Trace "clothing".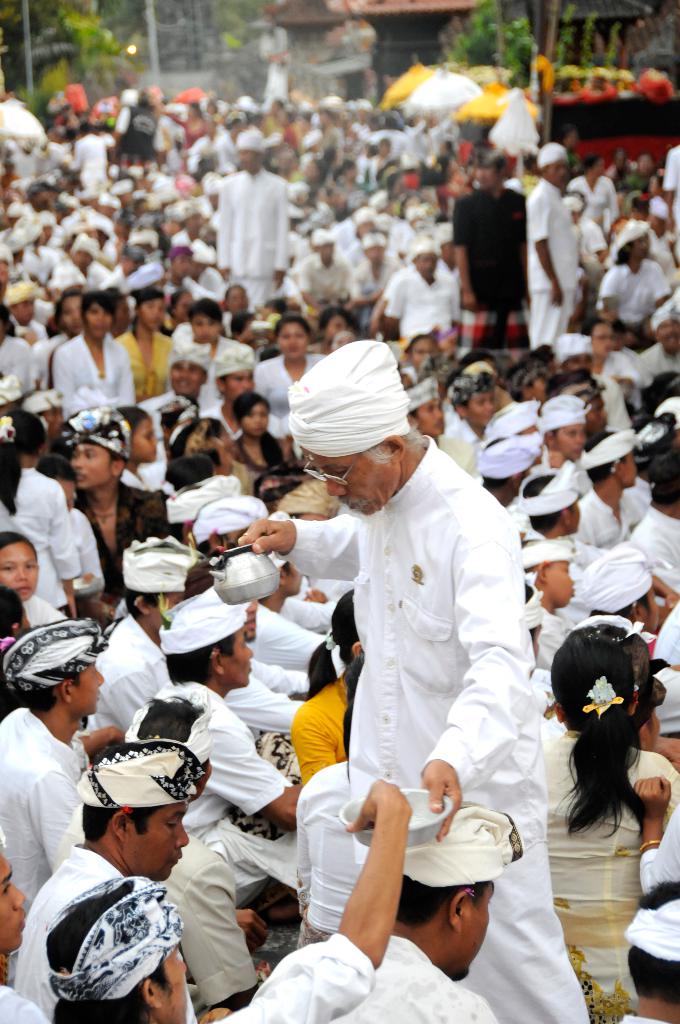
Traced to {"left": 209, "top": 170, "right": 287, "bottom": 303}.
